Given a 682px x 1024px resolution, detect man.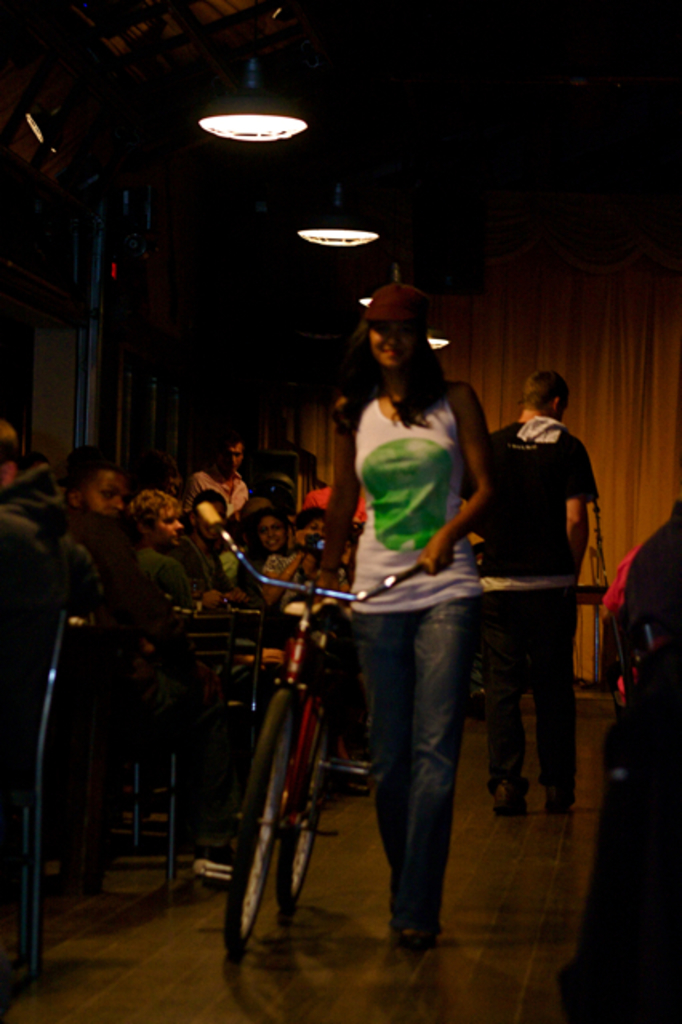
pyautogui.locateOnScreen(456, 347, 613, 829).
